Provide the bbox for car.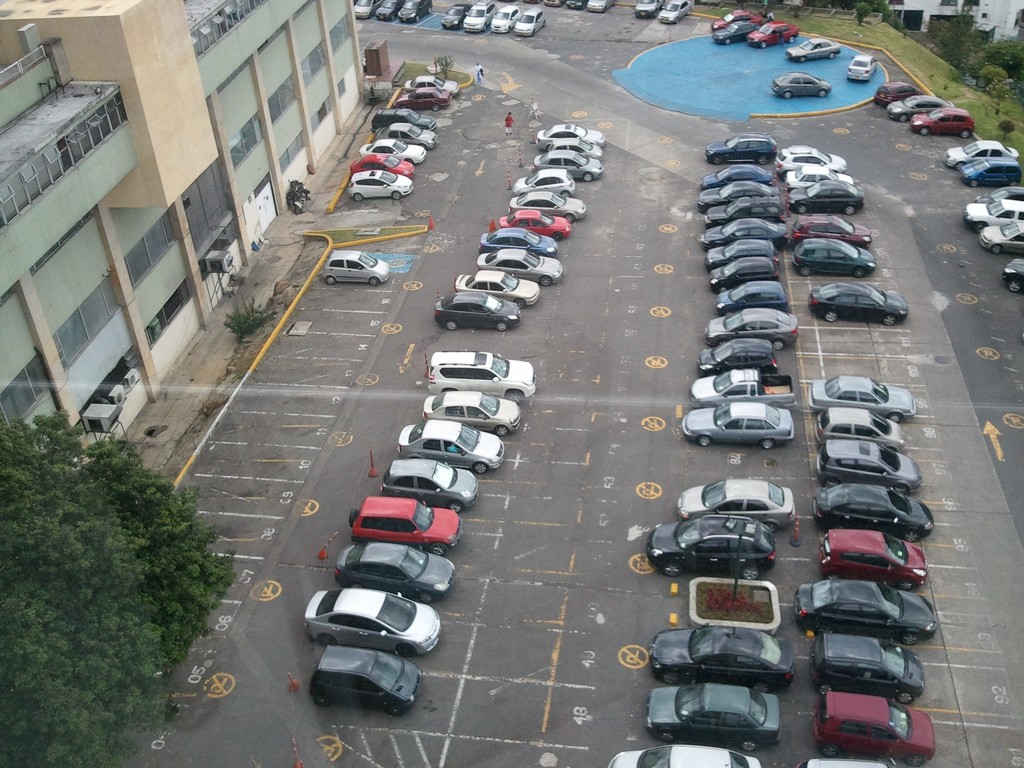
972/186/1023/203.
